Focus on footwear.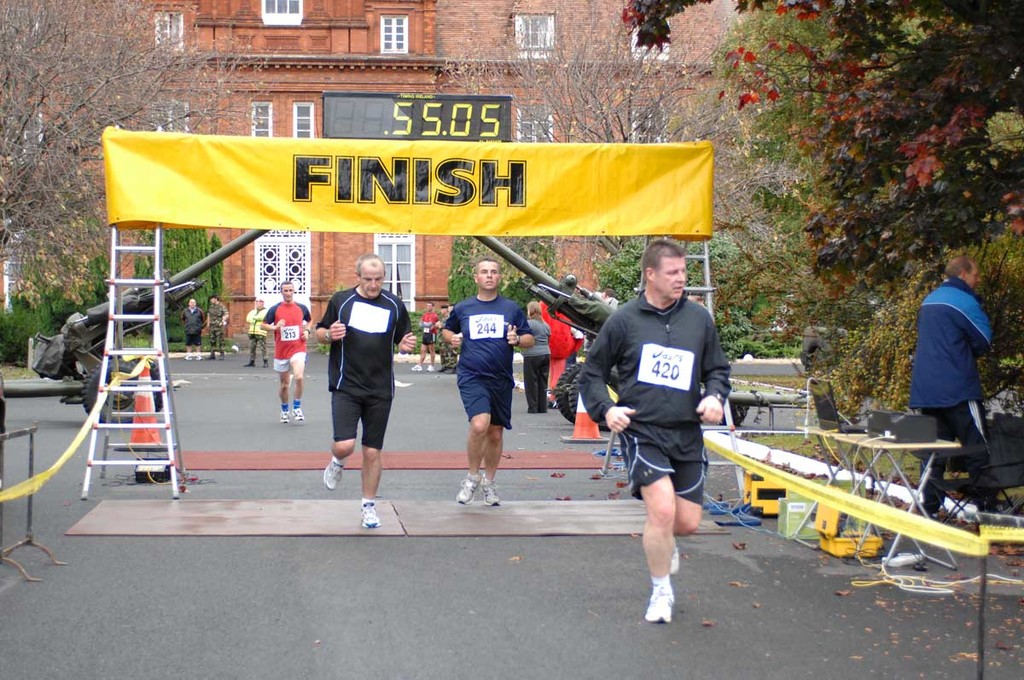
Focused at [291,406,305,422].
